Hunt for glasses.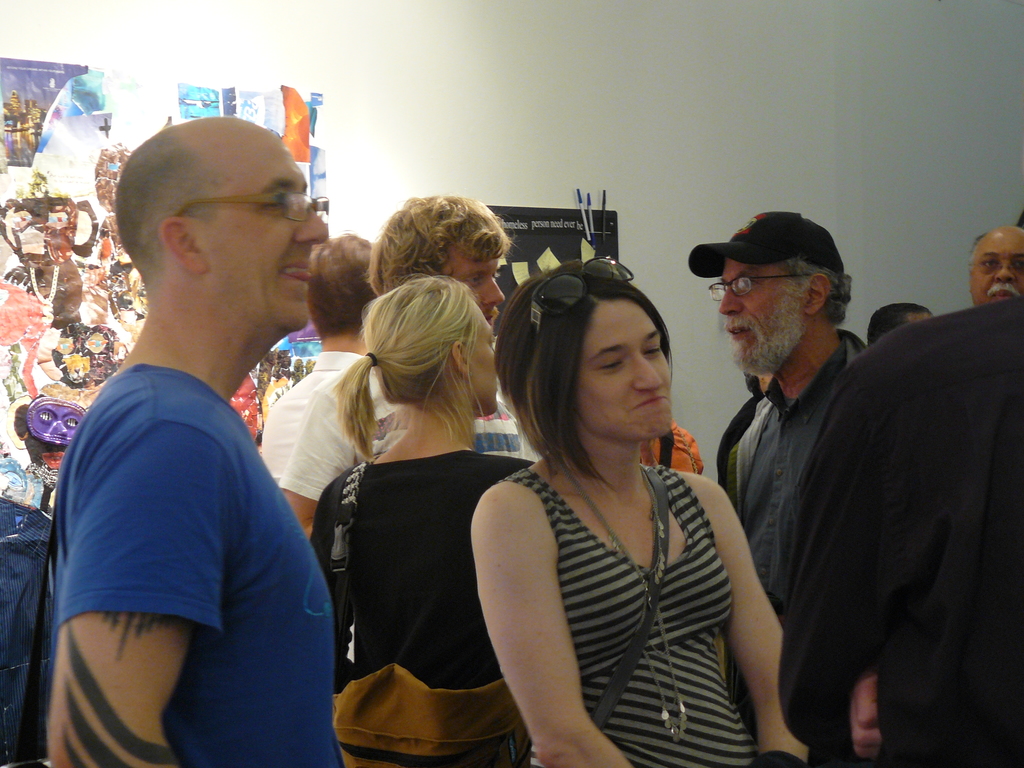
Hunted down at Rect(706, 274, 813, 303).
